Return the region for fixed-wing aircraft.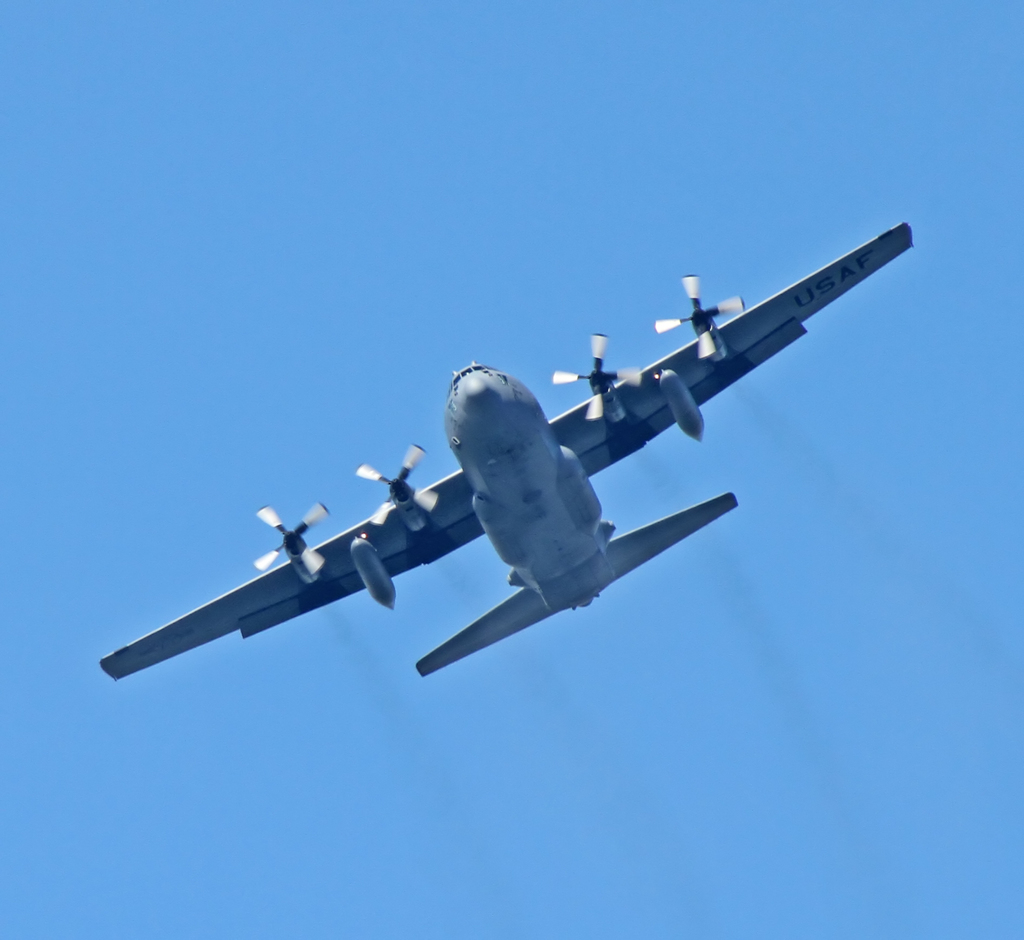
96/223/915/682.
